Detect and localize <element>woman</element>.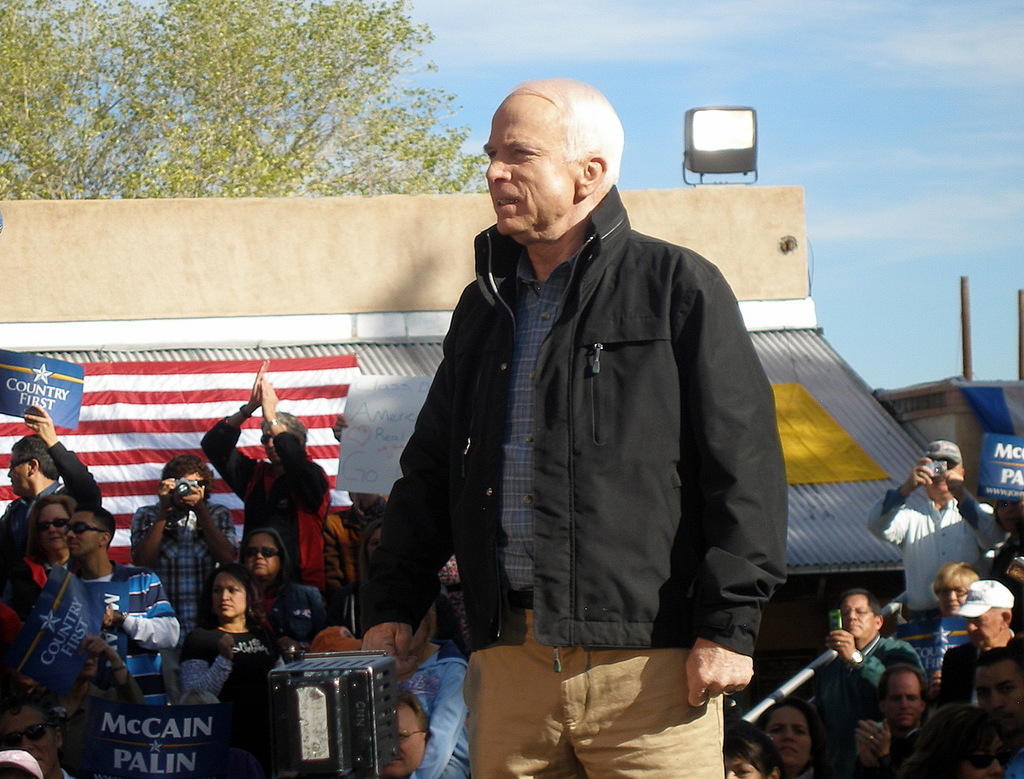
Localized at rect(930, 557, 990, 637).
